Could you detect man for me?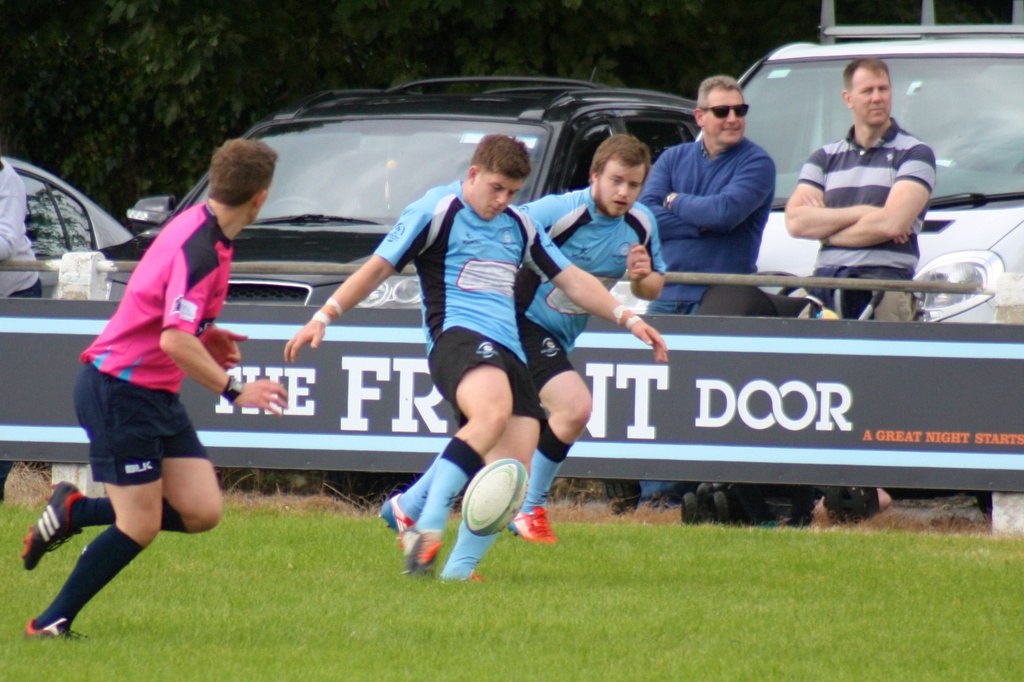
Detection result: Rect(611, 70, 783, 533).
